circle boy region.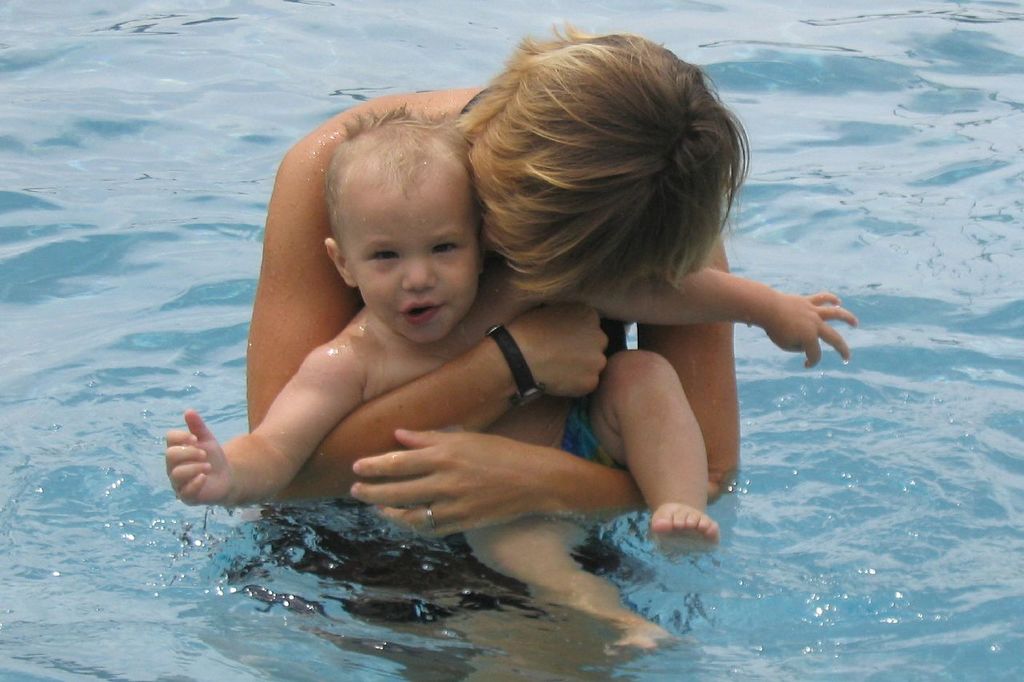
Region: bbox=(167, 104, 856, 637).
